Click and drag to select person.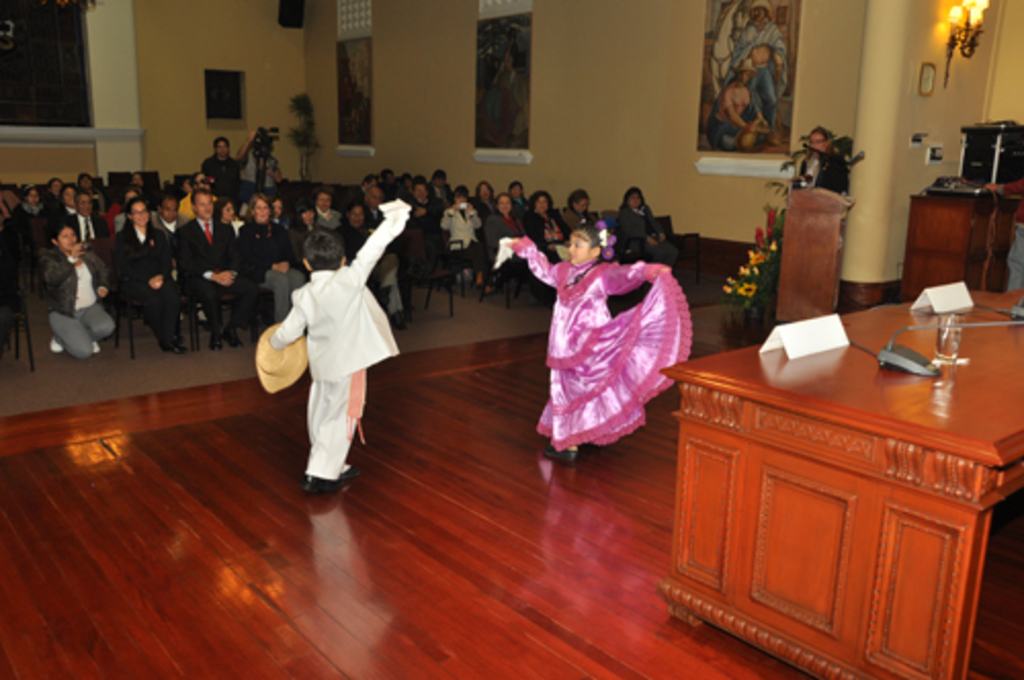
Selection: Rect(475, 180, 500, 217).
